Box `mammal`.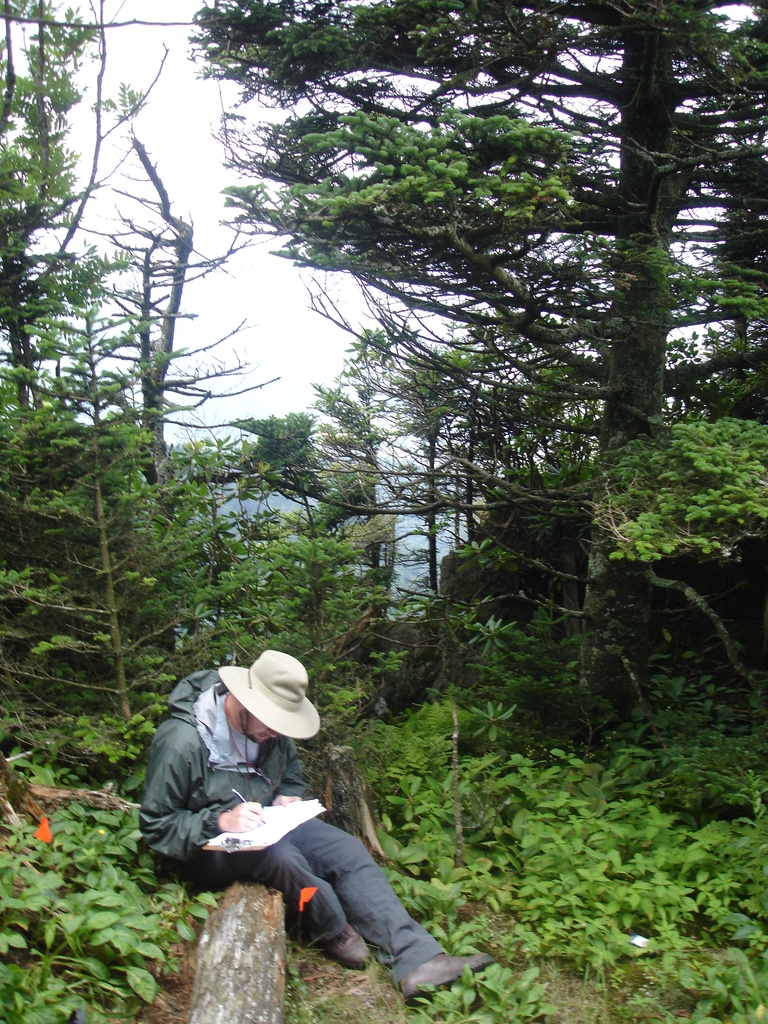
crop(138, 648, 496, 998).
